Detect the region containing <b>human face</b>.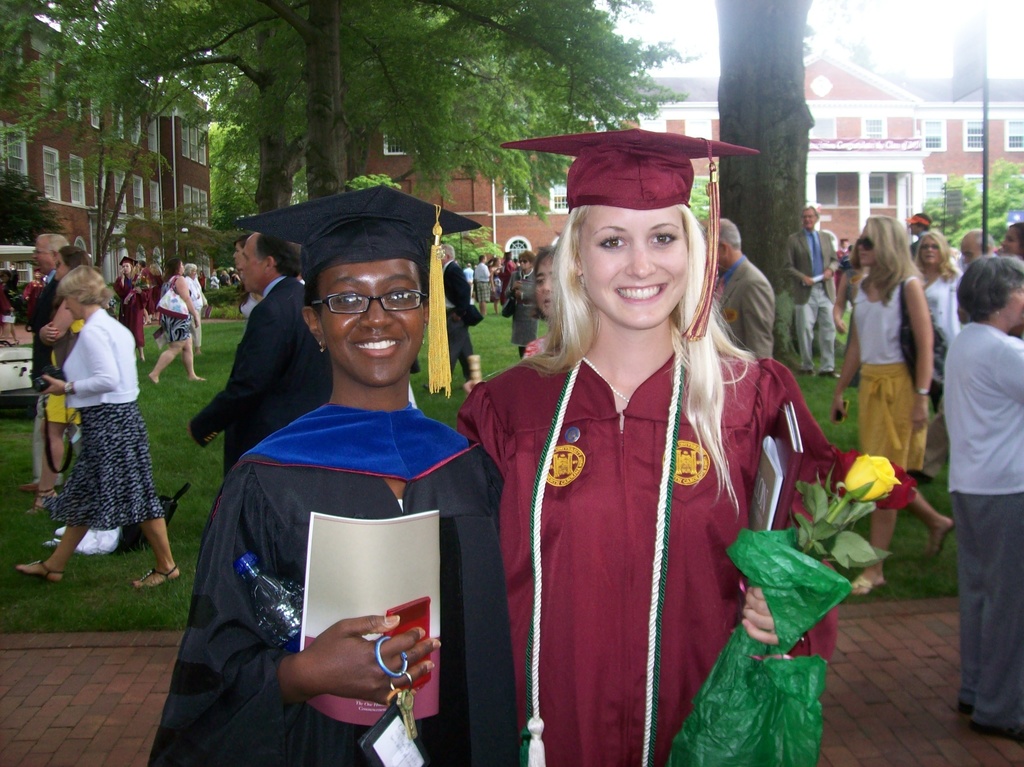
(x1=243, y1=236, x2=266, y2=294).
